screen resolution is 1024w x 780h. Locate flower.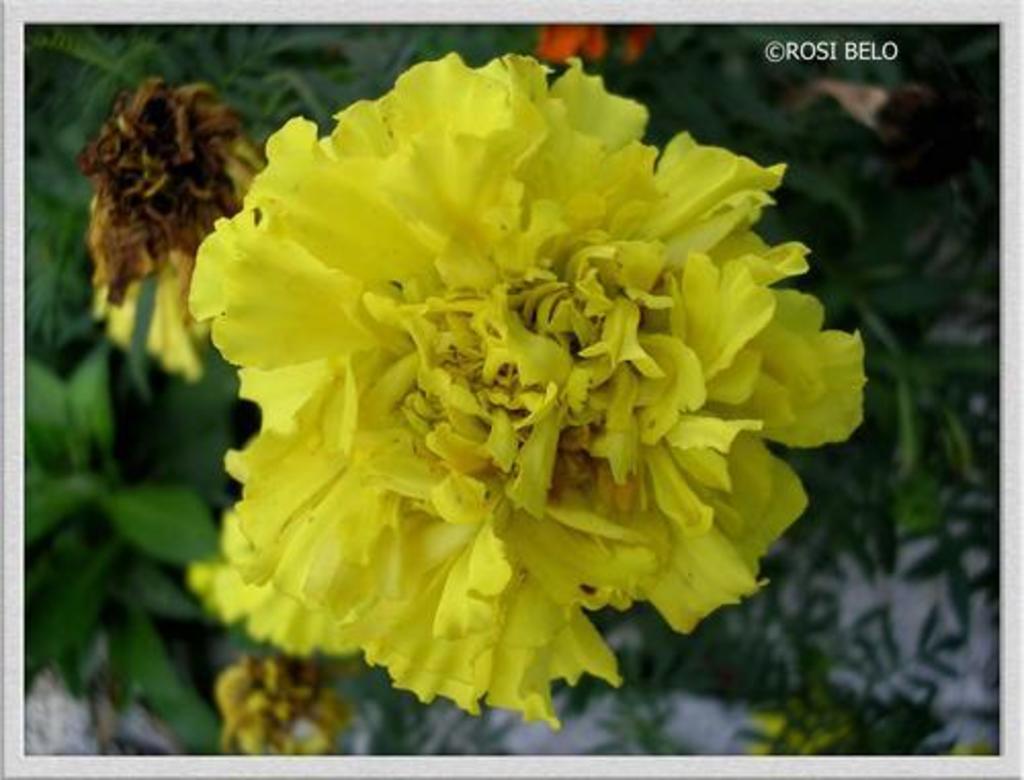
x1=537 y1=23 x2=645 y2=66.
